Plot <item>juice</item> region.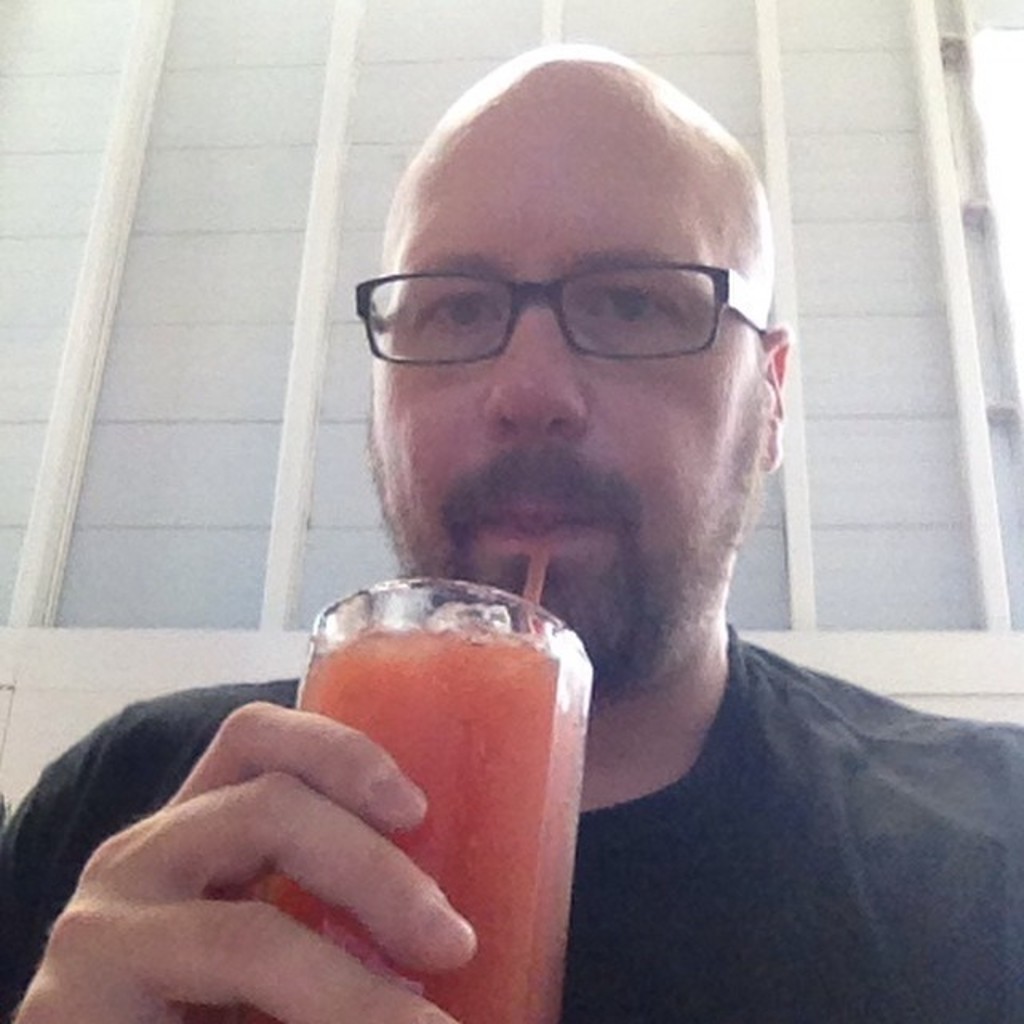
Plotted at 314, 587, 611, 965.
